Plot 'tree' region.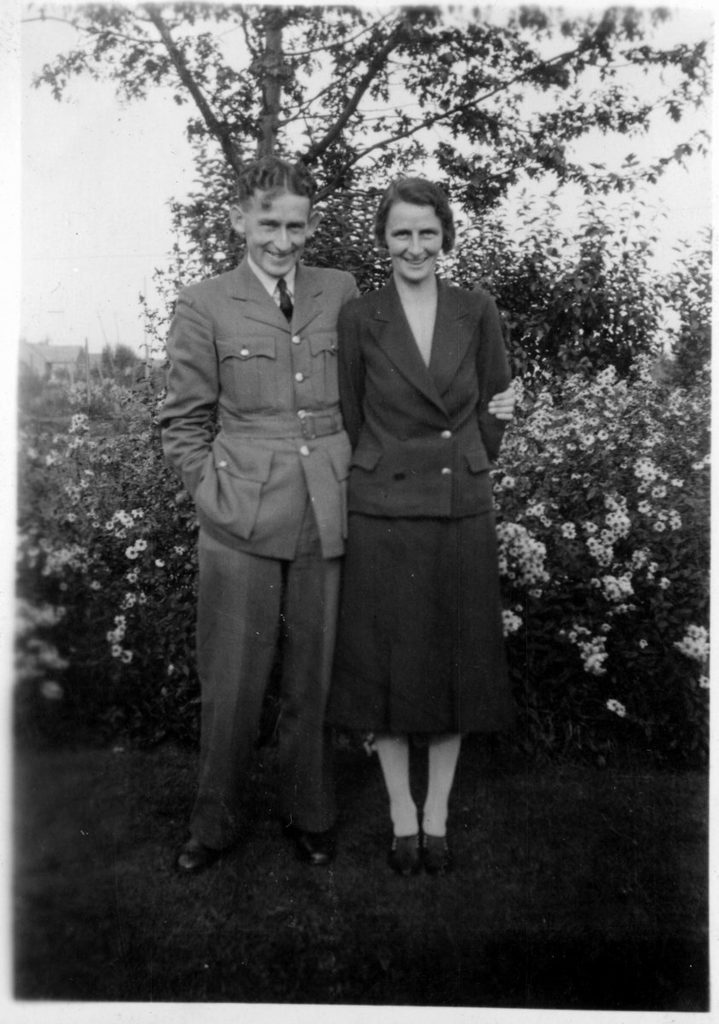
Plotted at locate(14, 318, 206, 761).
